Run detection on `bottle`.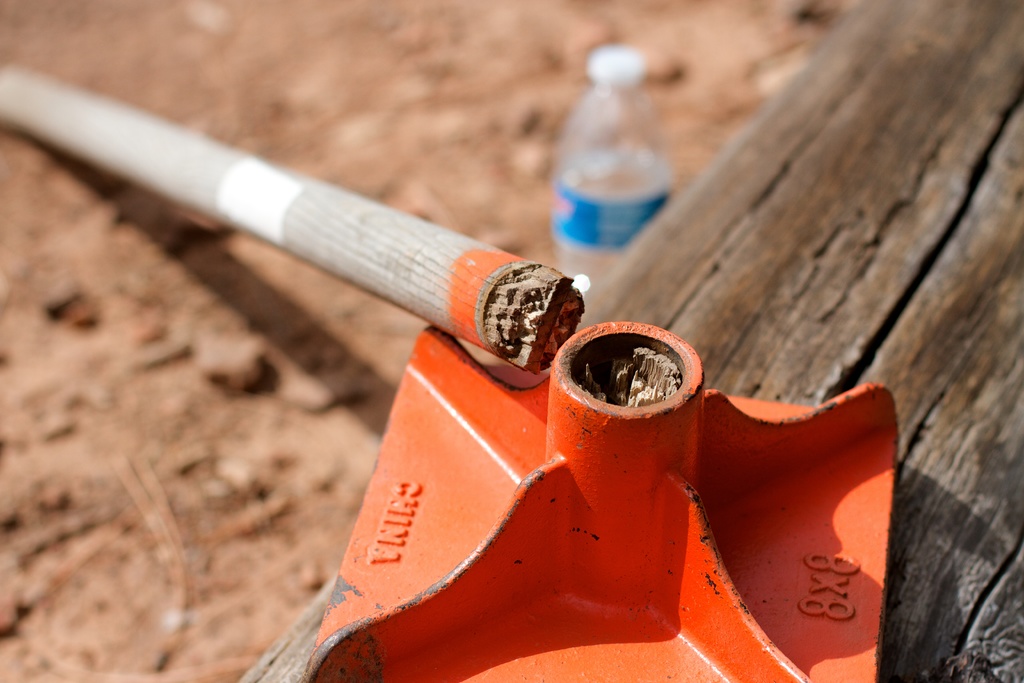
Result: 533/51/701/263.
